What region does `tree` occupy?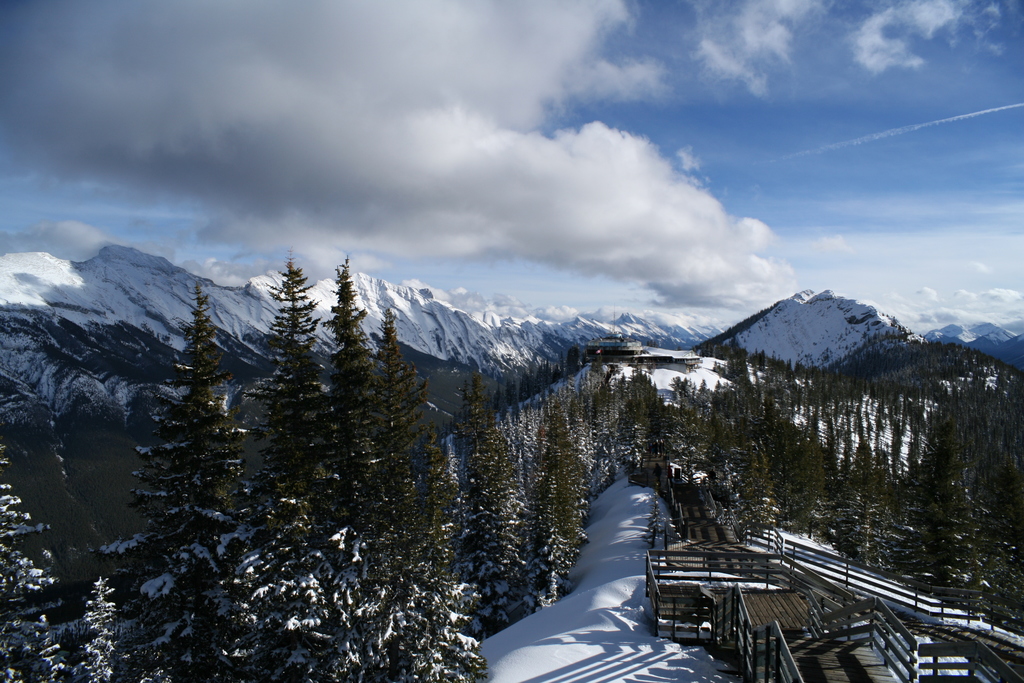
region(346, 443, 485, 682).
